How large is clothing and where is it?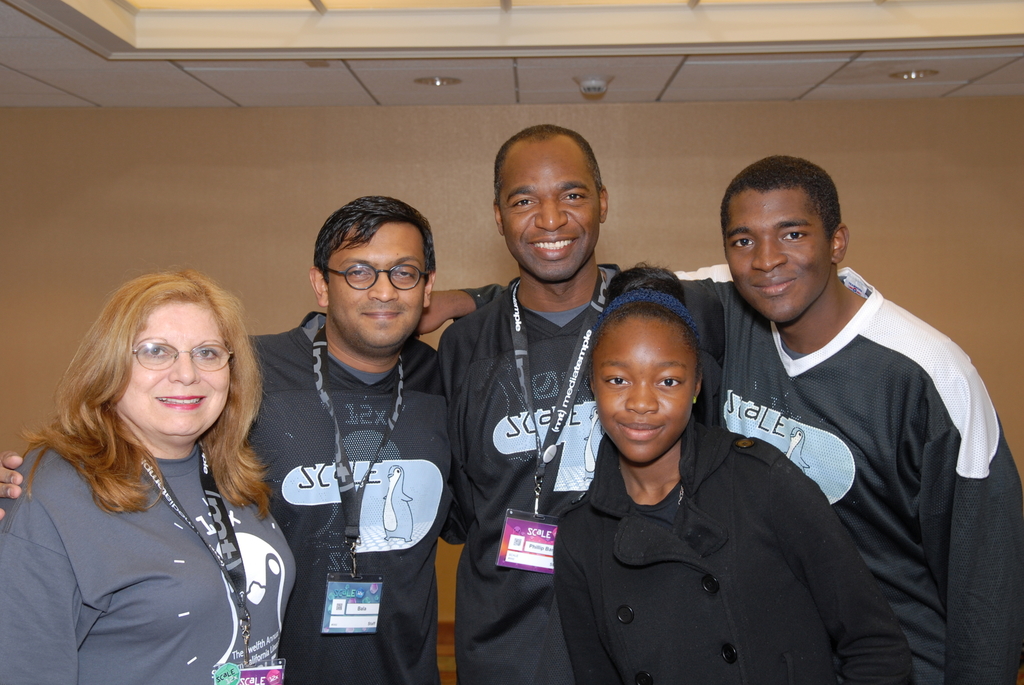
Bounding box: (554,407,917,684).
